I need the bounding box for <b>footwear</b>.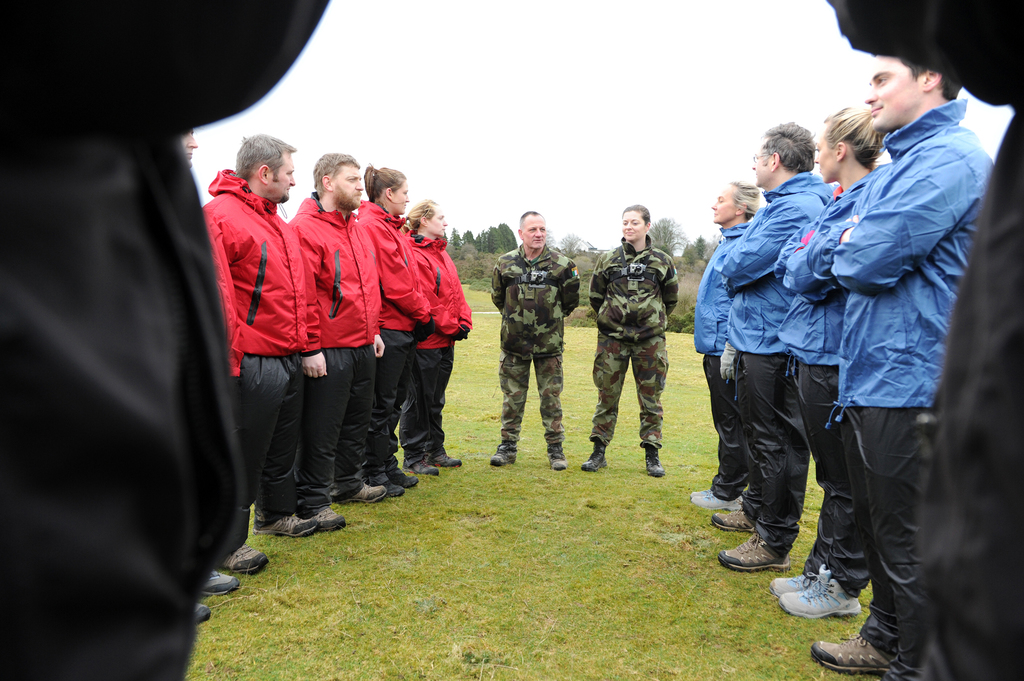
Here it is: locate(684, 486, 723, 498).
